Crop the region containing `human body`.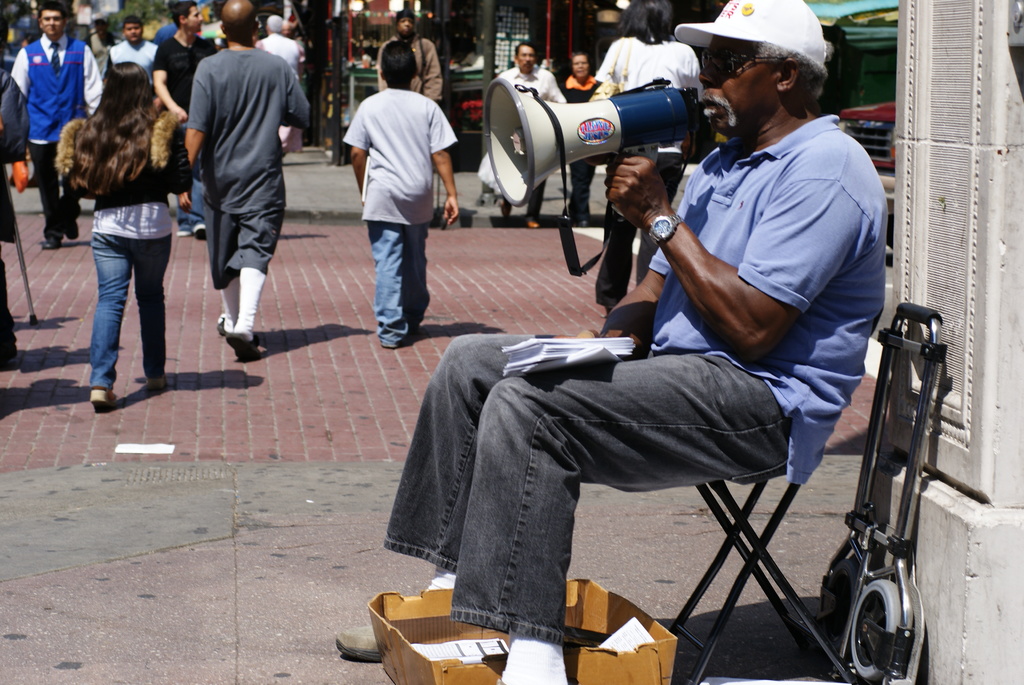
Crop region: l=104, t=17, r=161, b=72.
